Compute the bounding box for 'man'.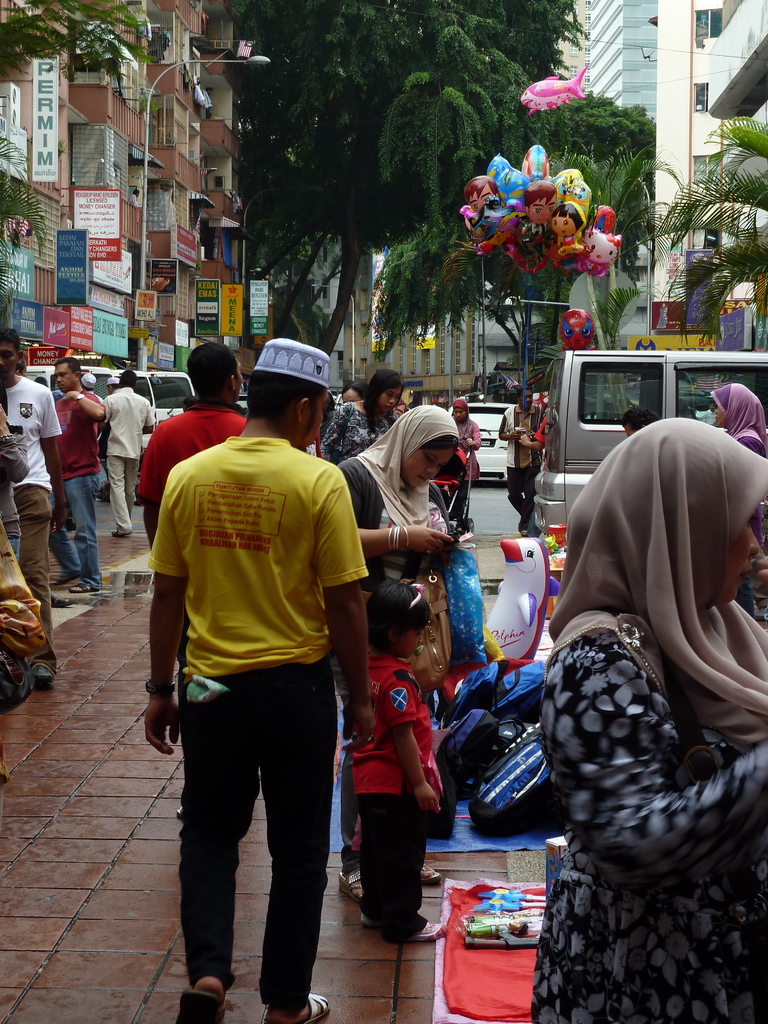
region(138, 344, 247, 531).
